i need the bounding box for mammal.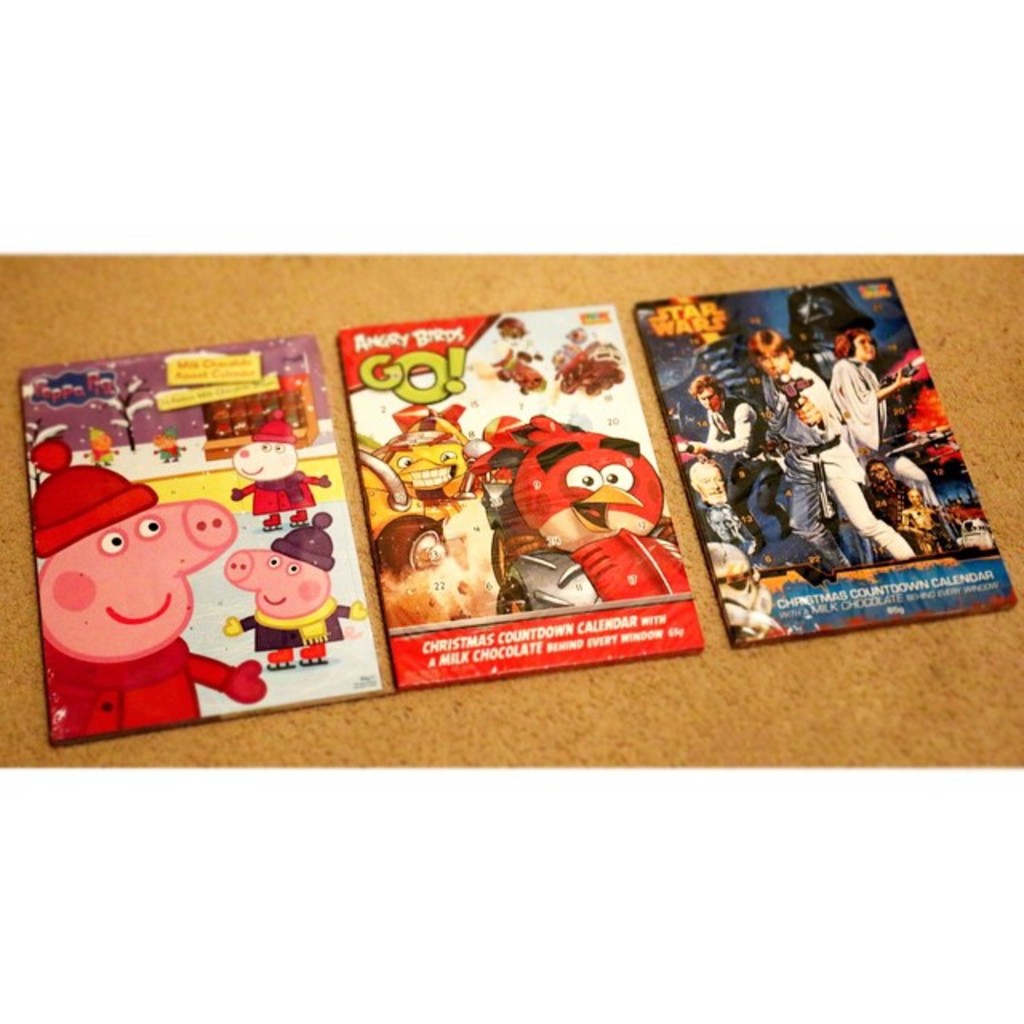
Here it is: x1=678 y1=459 x2=778 y2=570.
